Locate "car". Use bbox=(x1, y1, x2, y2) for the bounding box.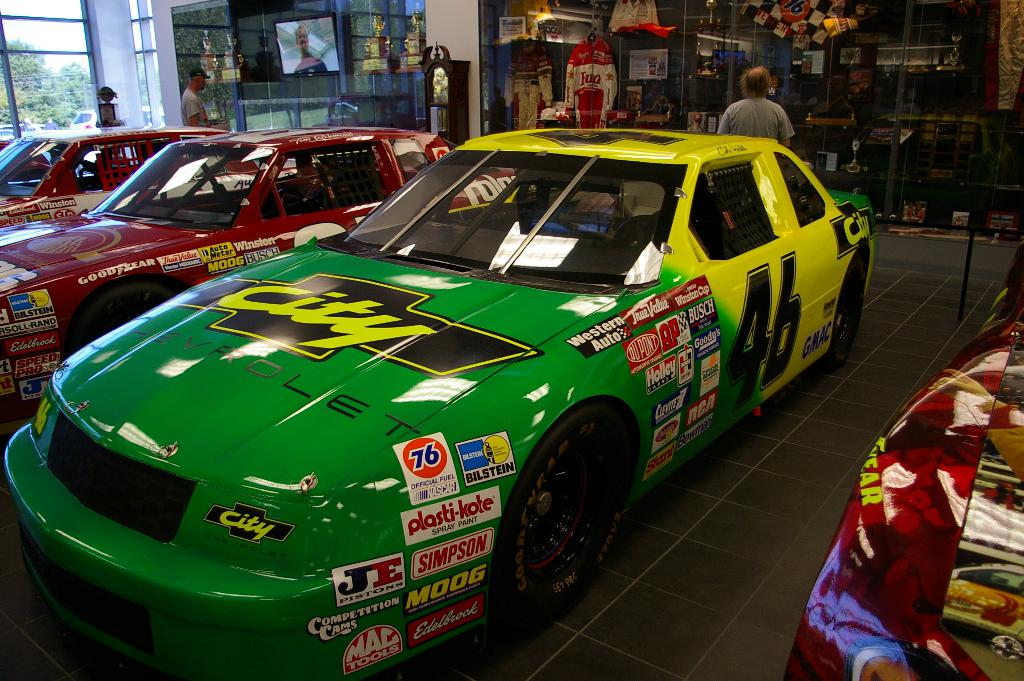
bbox=(782, 243, 1023, 680).
